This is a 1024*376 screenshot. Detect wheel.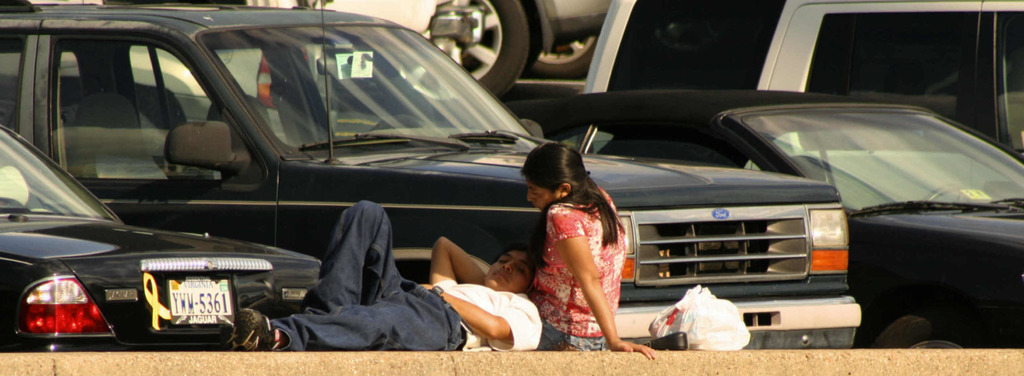
<region>924, 183, 963, 204</region>.
